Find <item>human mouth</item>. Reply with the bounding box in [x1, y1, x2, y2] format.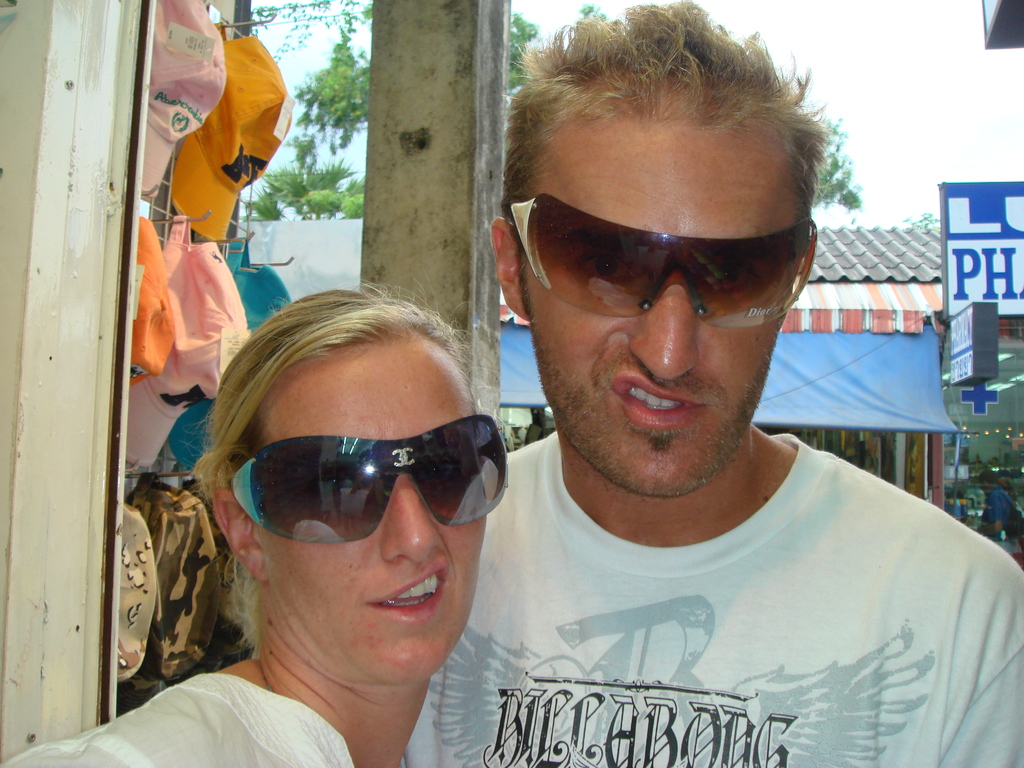
[363, 554, 453, 627].
